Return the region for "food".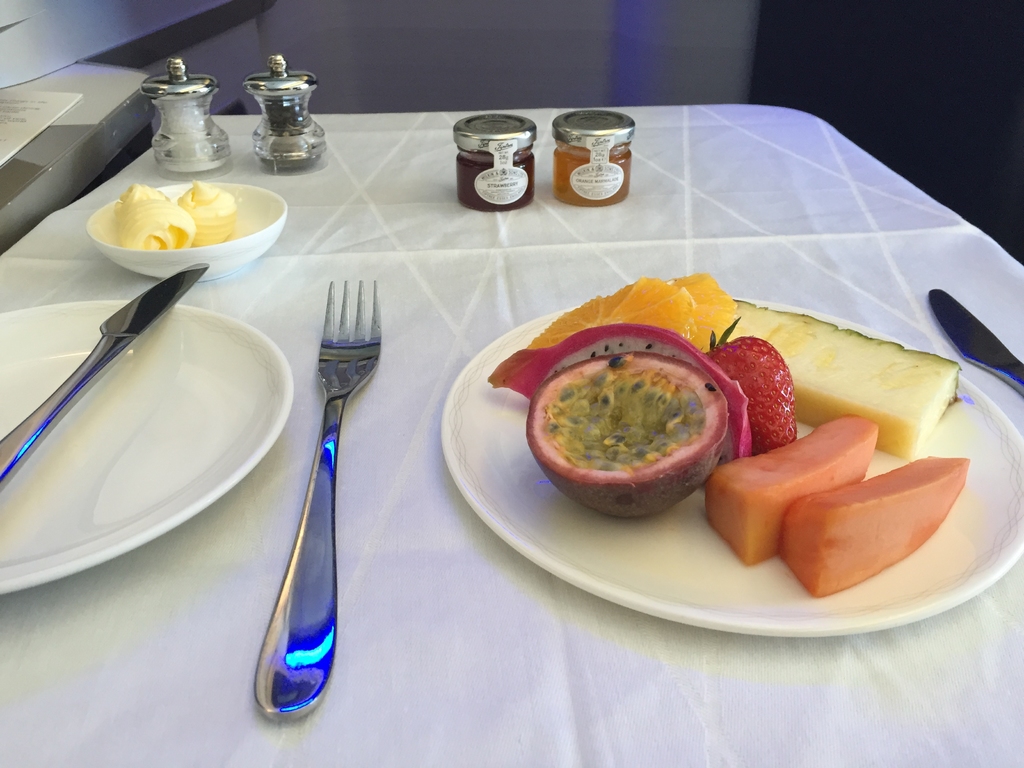
x1=504, y1=325, x2=756, y2=468.
